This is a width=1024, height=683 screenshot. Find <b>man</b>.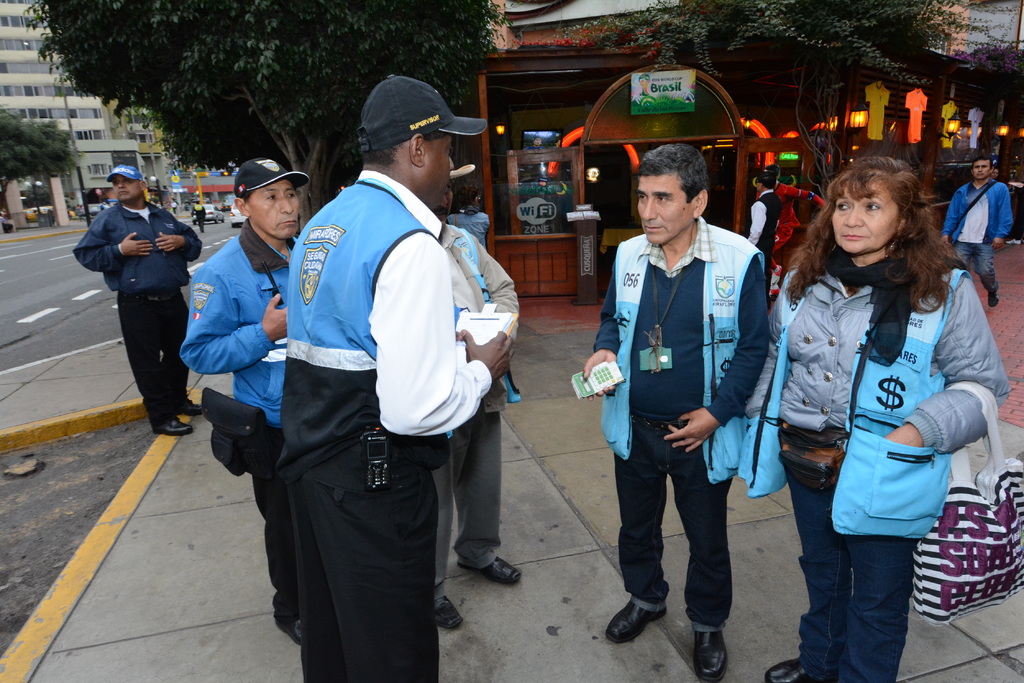
Bounding box: region(72, 163, 207, 436).
